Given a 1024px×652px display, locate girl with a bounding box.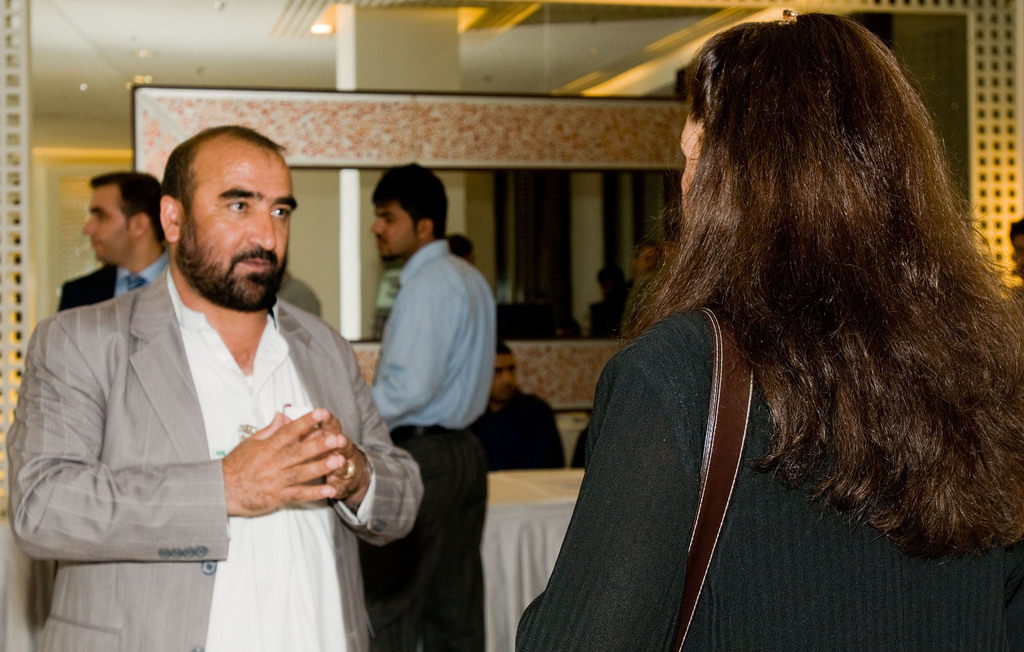
Located: bbox=(515, 8, 1023, 651).
